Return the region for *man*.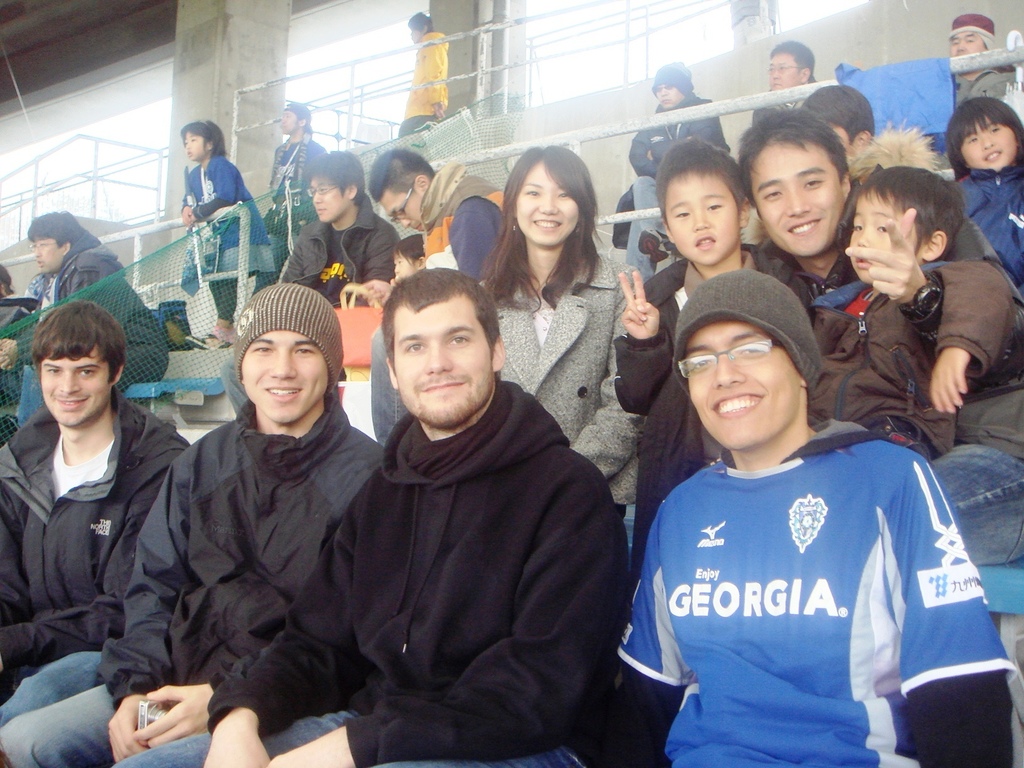
{"left": 742, "top": 40, "right": 852, "bottom": 180}.
